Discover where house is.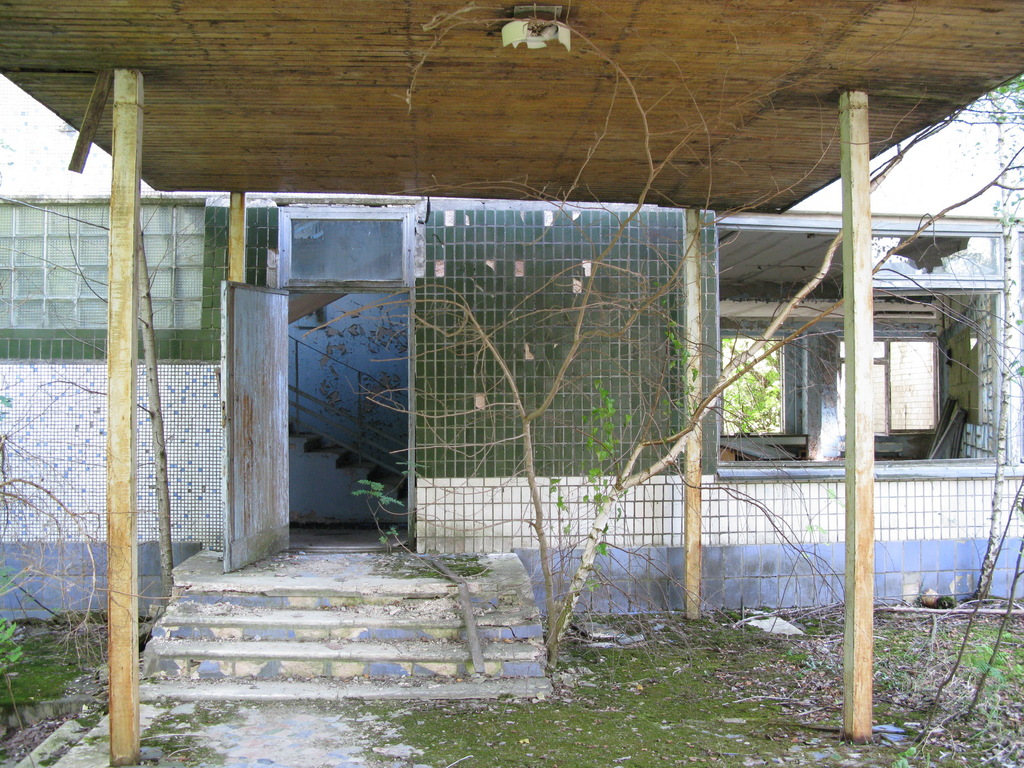
Discovered at 0,0,1023,701.
